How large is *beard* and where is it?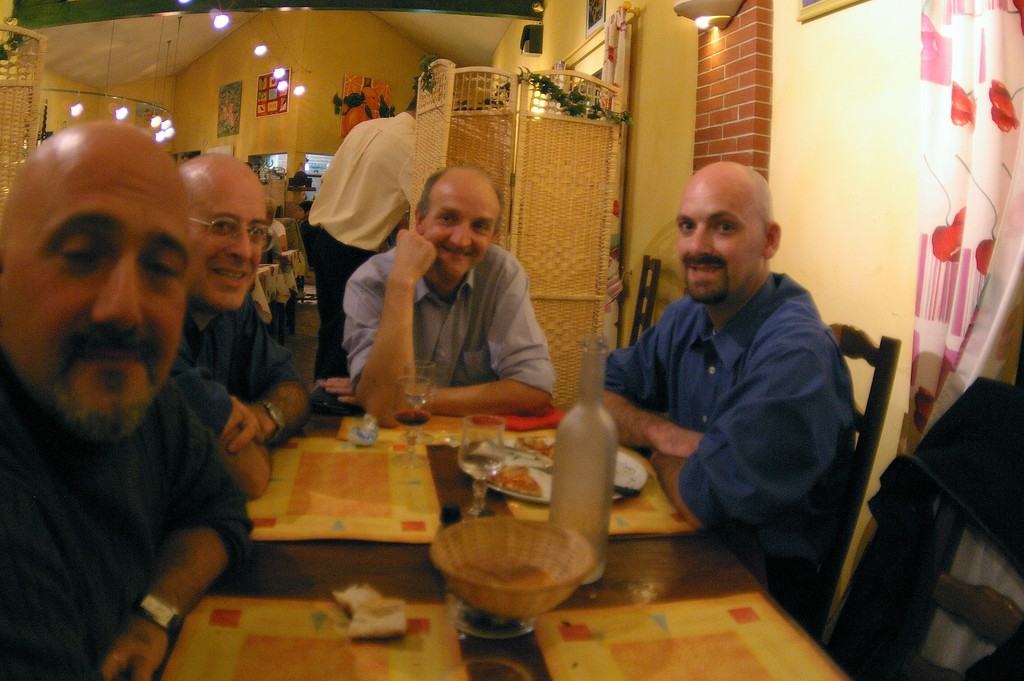
Bounding box: [left=48, top=321, right=161, bottom=443].
